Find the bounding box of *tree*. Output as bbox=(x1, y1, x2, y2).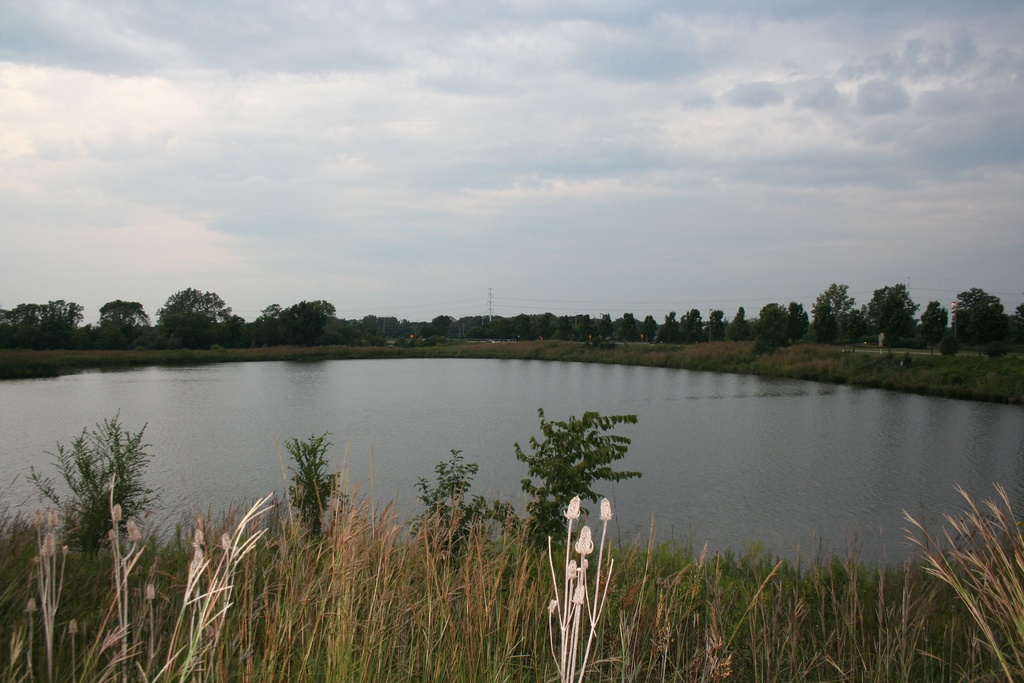
bbox=(248, 292, 337, 347).
